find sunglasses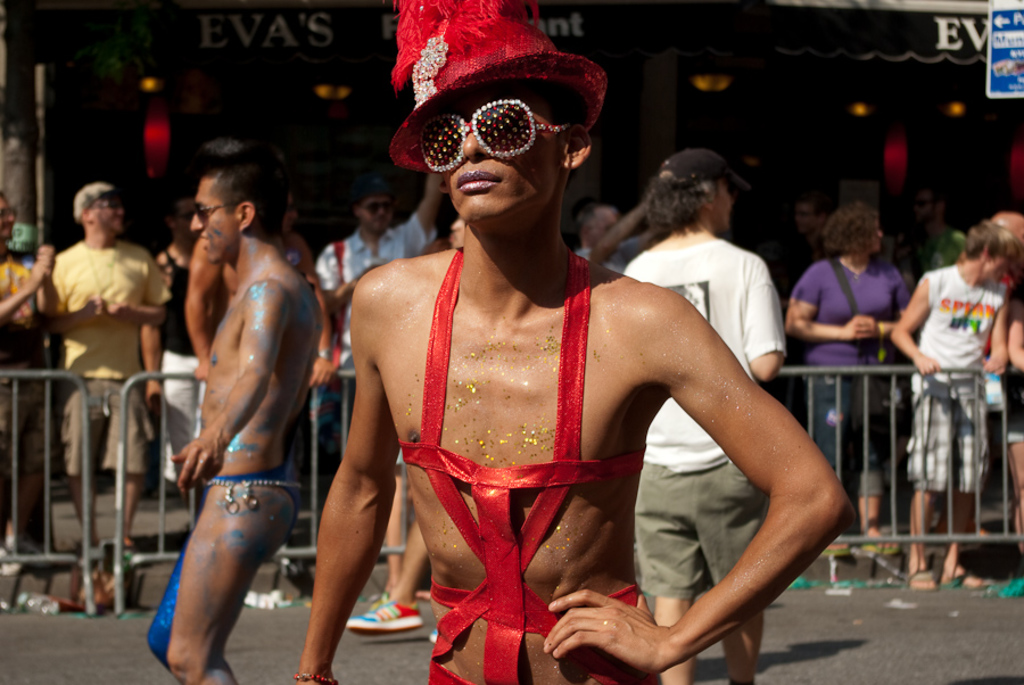
crop(192, 200, 226, 229)
